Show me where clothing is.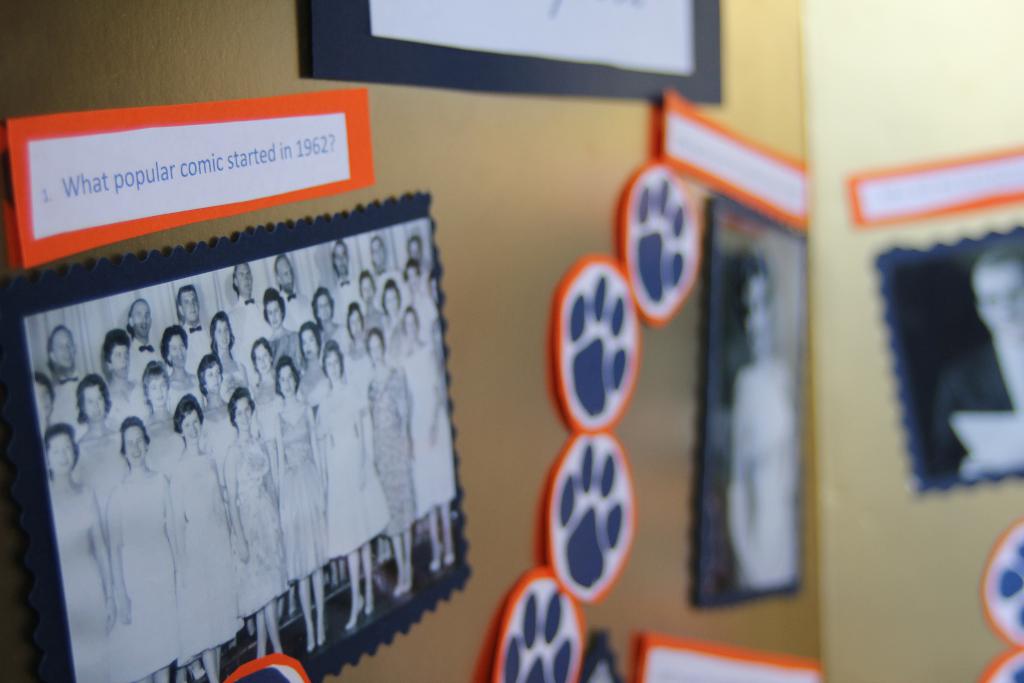
clothing is at bbox=(180, 324, 215, 367).
